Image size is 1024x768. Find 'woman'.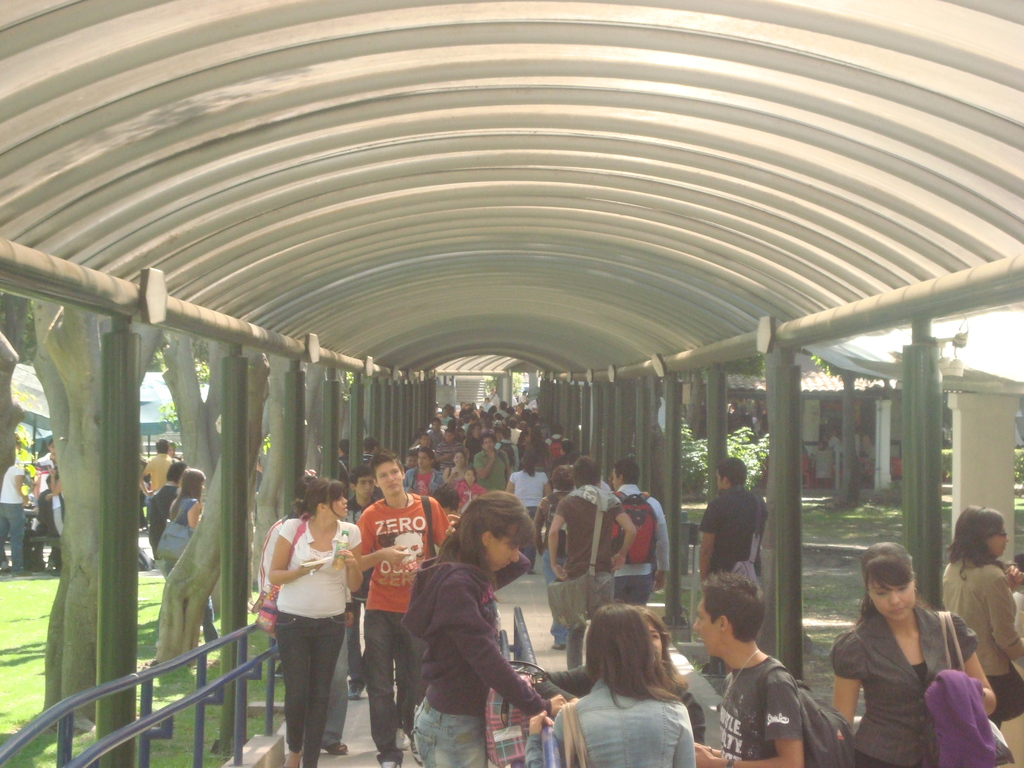
[525,607,706,746].
